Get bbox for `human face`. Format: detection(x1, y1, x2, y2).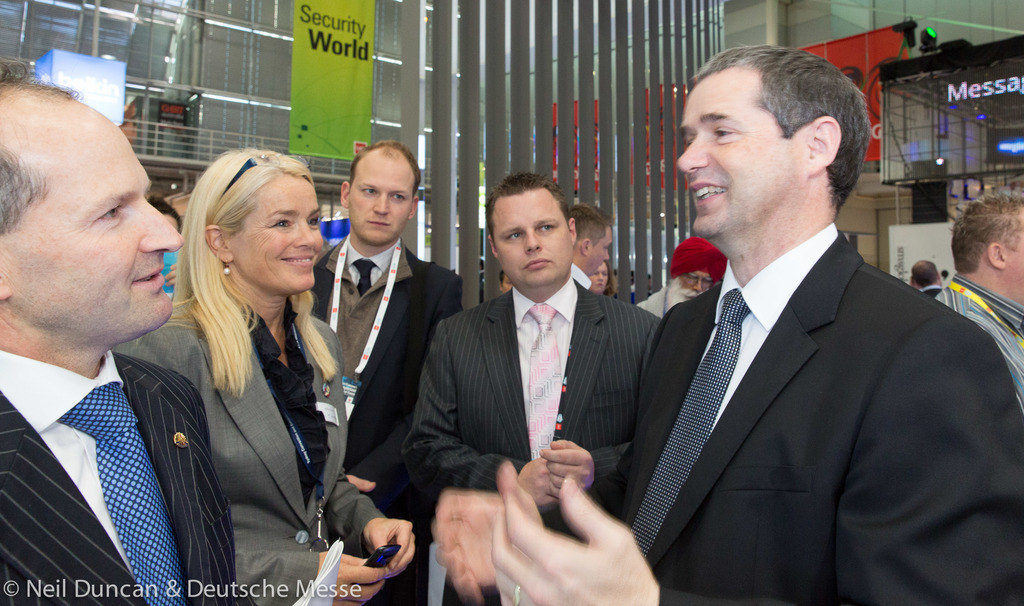
detection(229, 179, 325, 293).
